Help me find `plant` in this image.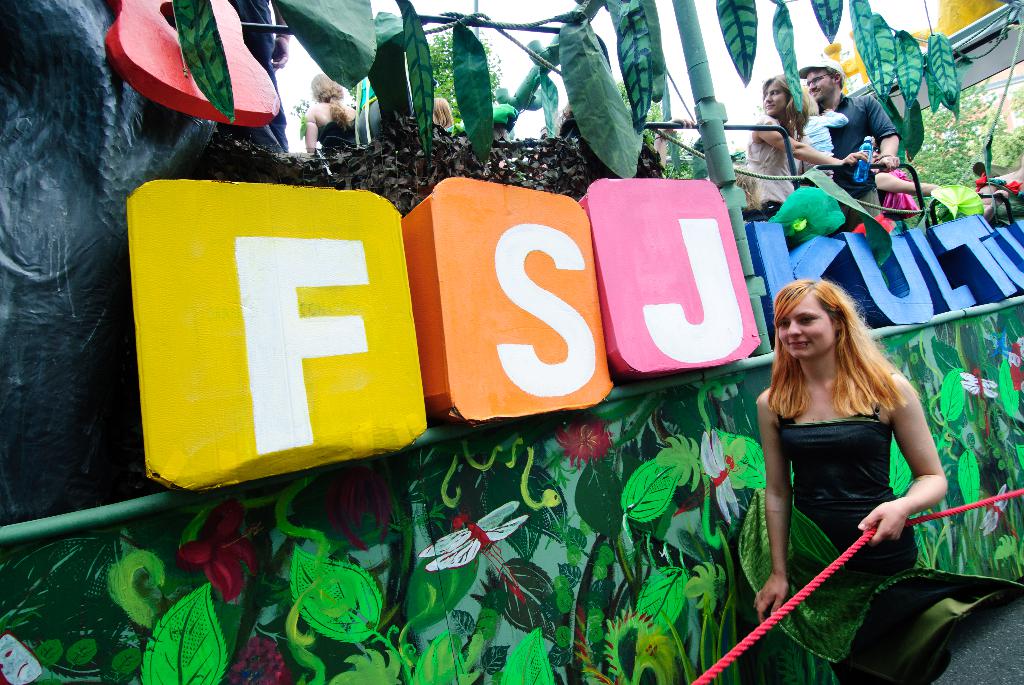
Found it: box=[582, 79, 684, 177].
